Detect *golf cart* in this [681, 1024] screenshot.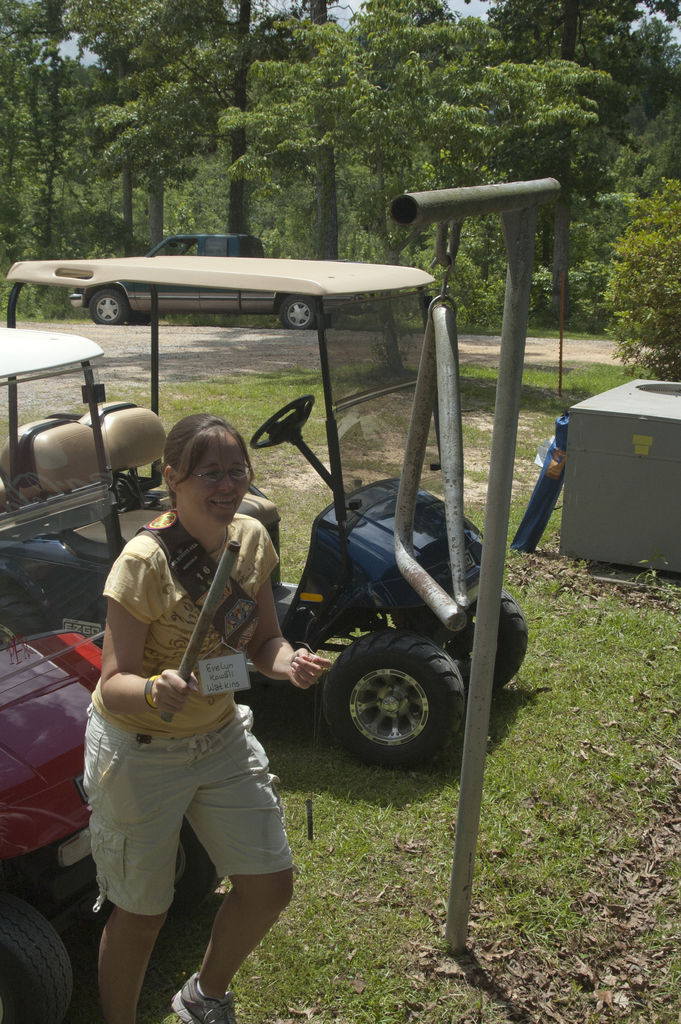
Detection: (x1=0, y1=258, x2=529, y2=769).
